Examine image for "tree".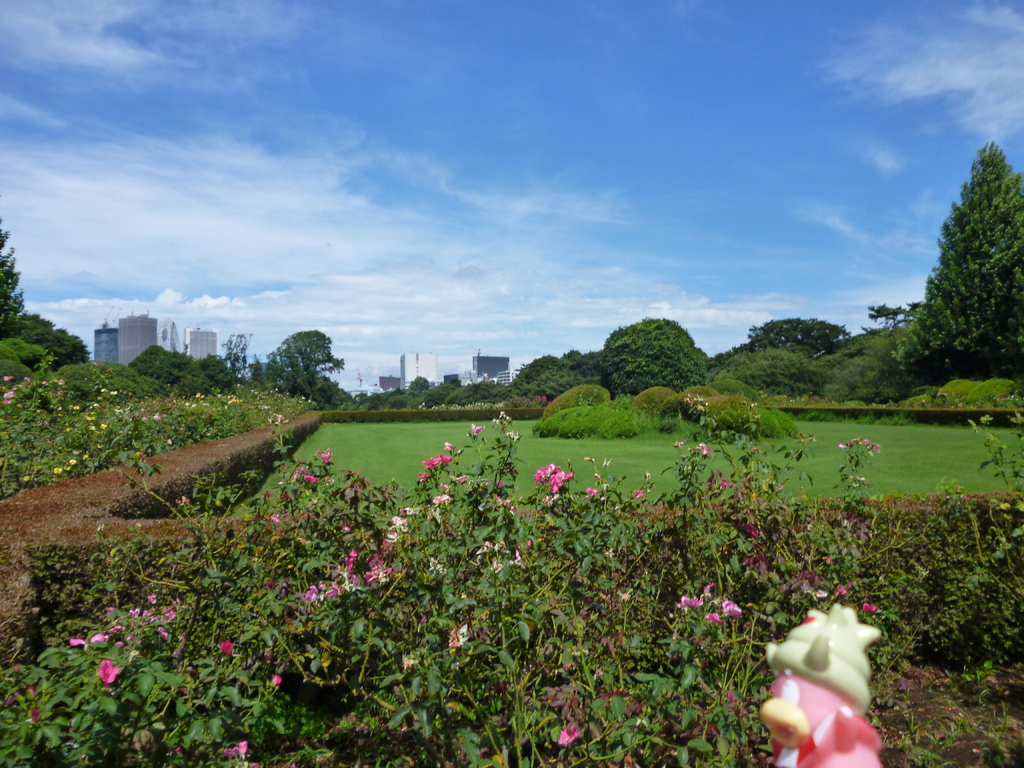
Examination result: {"x1": 605, "y1": 315, "x2": 707, "y2": 399}.
